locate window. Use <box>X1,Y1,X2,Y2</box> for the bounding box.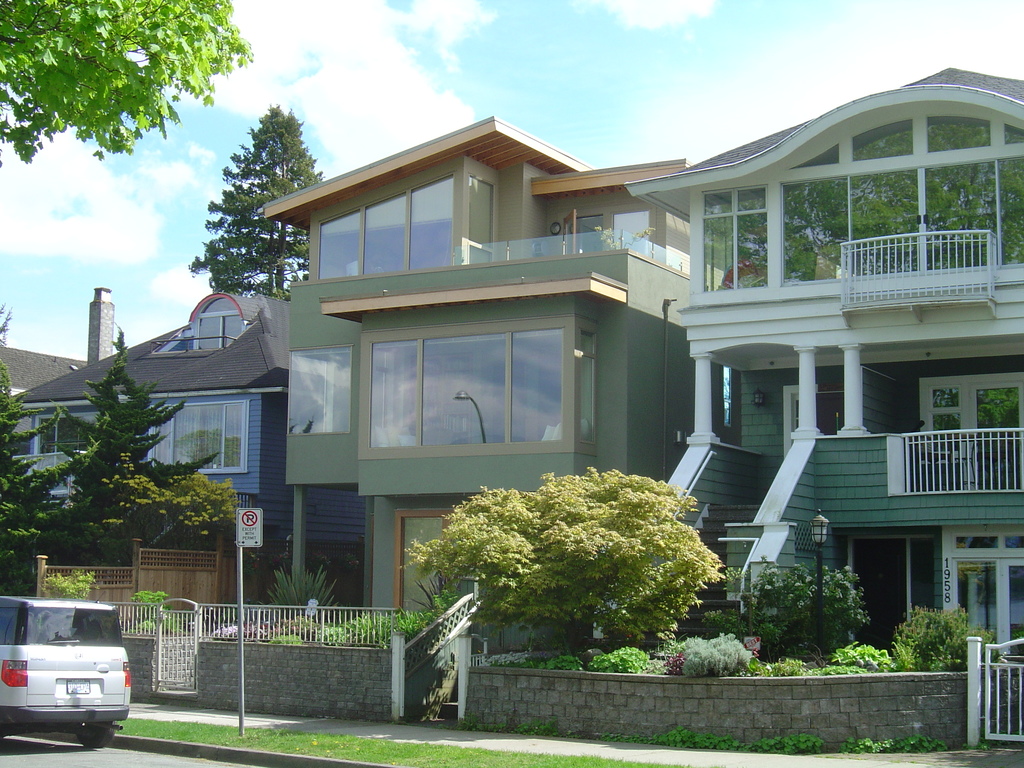
<box>195,314,243,349</box>.
